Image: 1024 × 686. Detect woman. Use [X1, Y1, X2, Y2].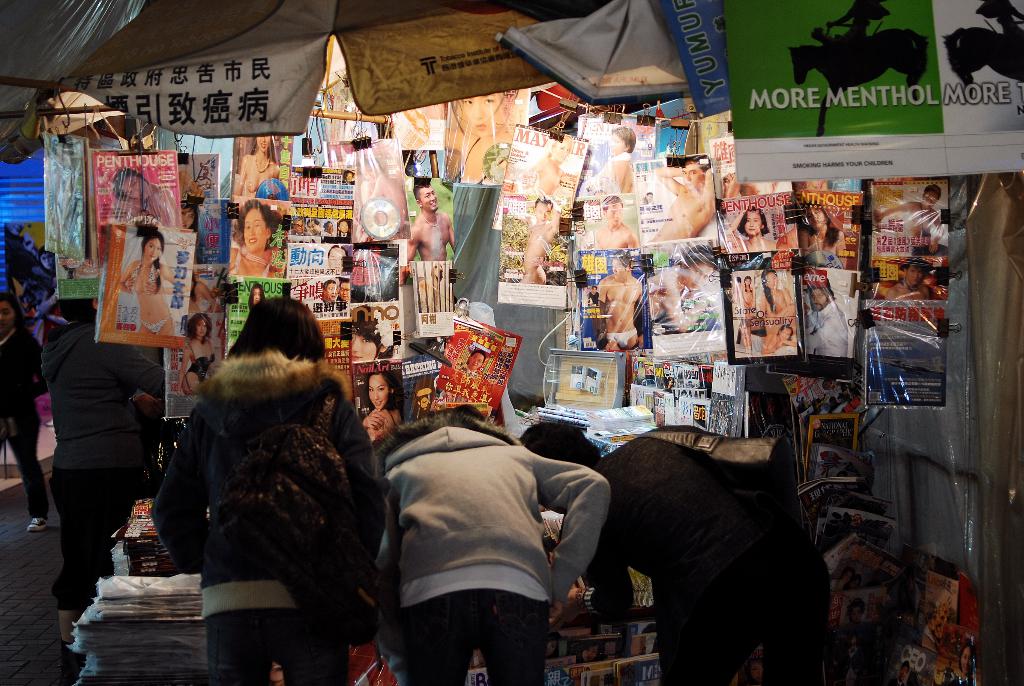
[234, 135, 281, 198].
